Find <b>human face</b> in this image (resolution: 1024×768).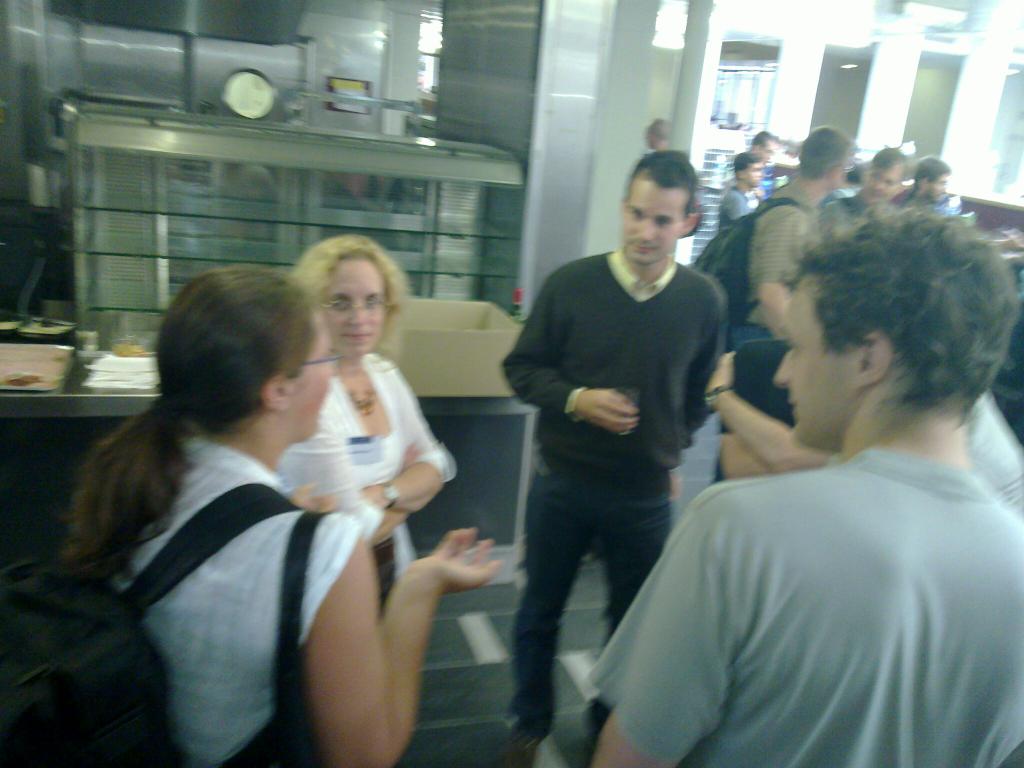
select_region(927, 173, 944, 202).
